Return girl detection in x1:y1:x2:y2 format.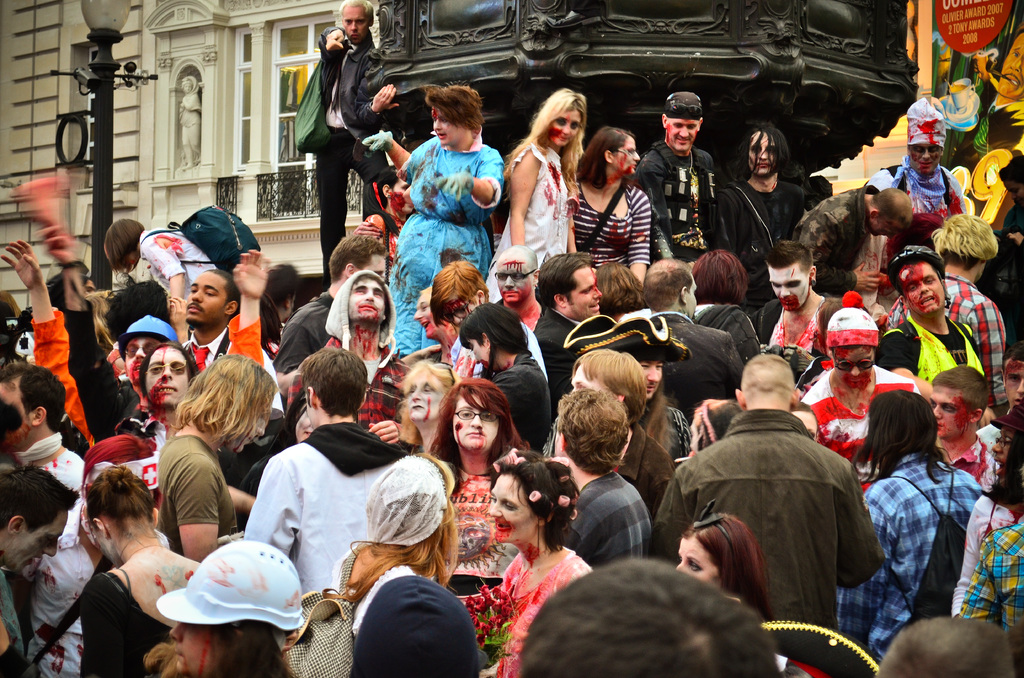
675:515:779:625.
